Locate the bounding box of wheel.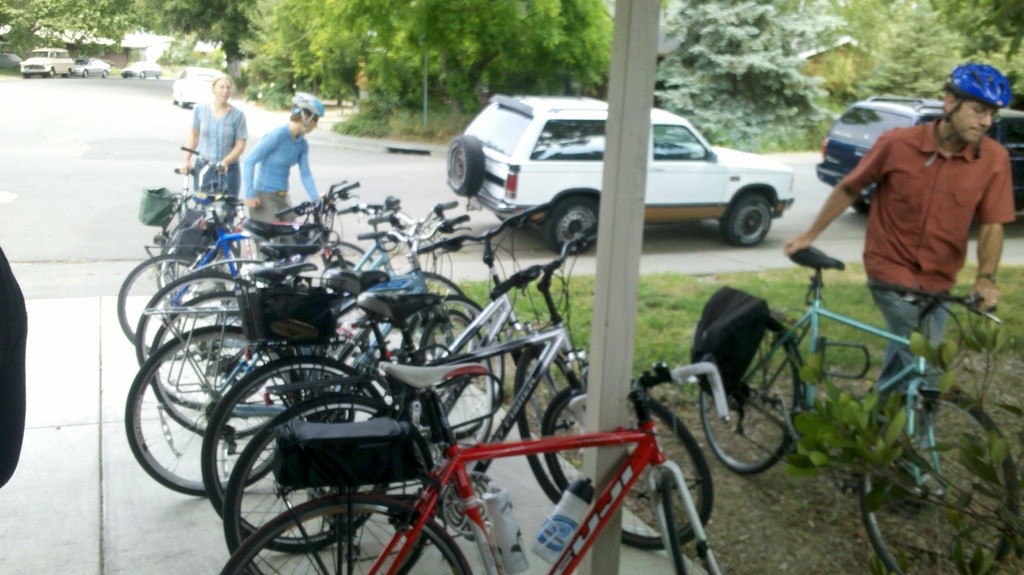
Bounding box: (139,71,147,80).
